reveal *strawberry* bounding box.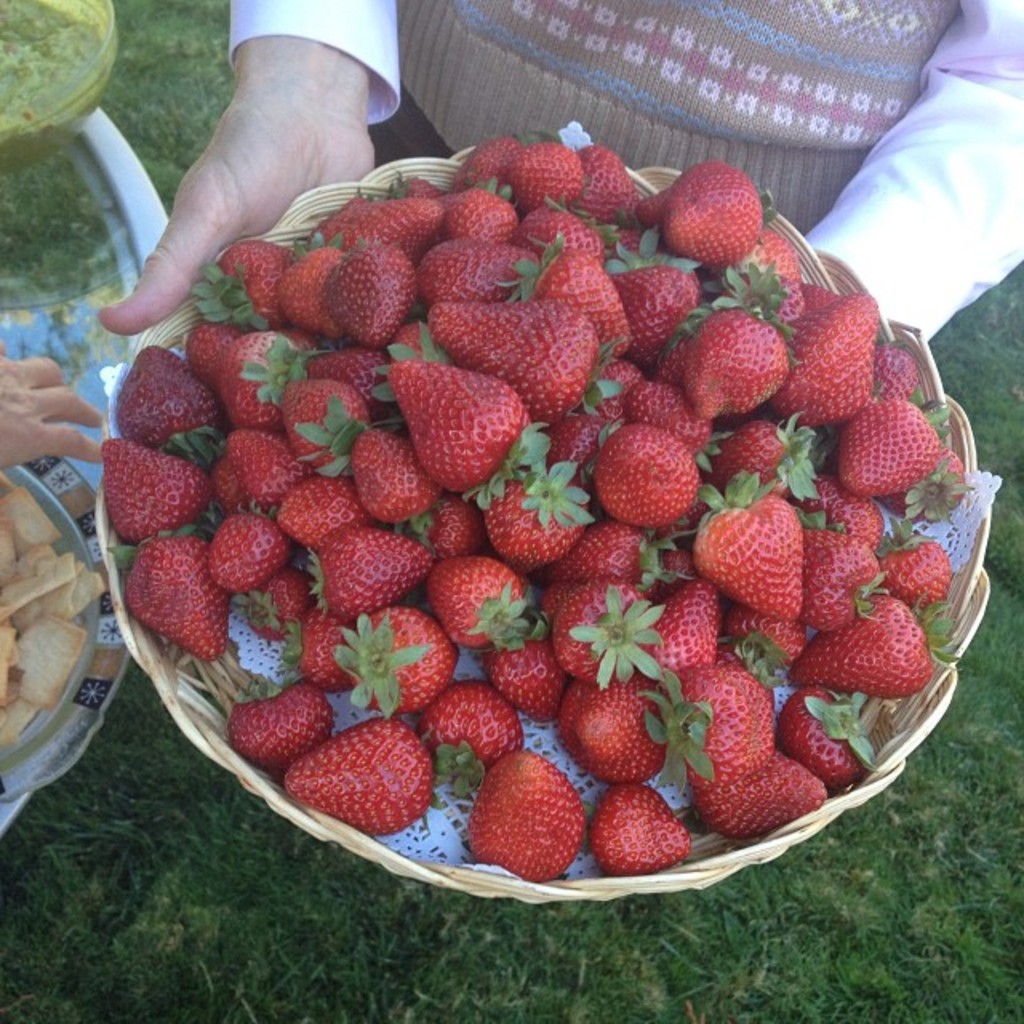
Revealed: 870,338,923,395.
